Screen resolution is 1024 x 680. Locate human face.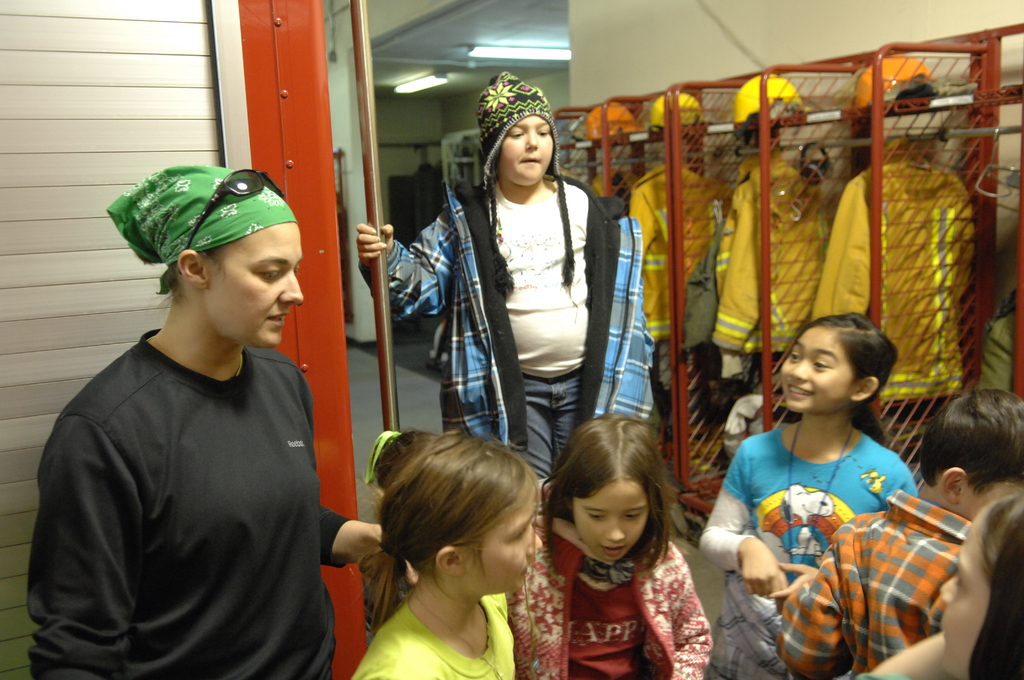
left=467, top=489, right=542, bottom=591.
